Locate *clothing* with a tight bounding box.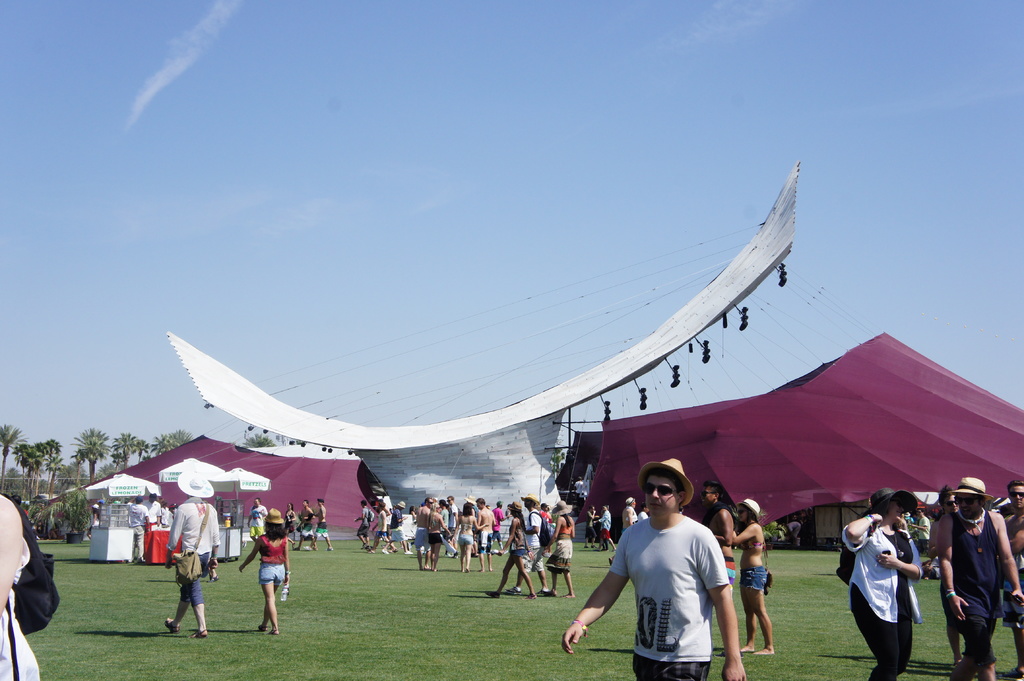
rect(727, 557, 737, 584).
